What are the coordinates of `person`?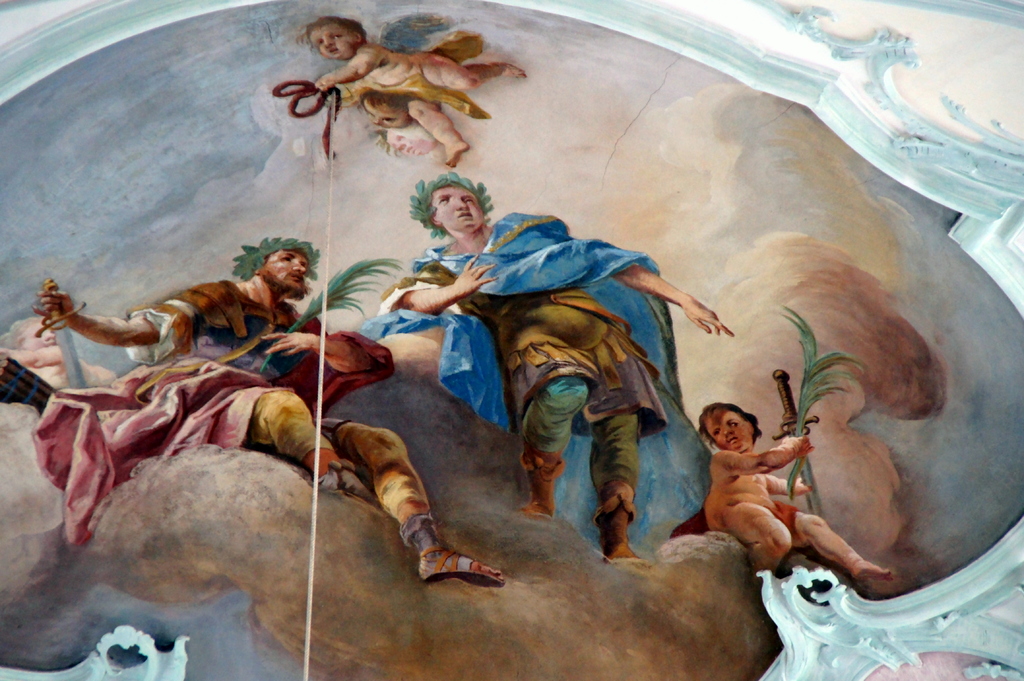
rect(0, 317, 119, 388).
